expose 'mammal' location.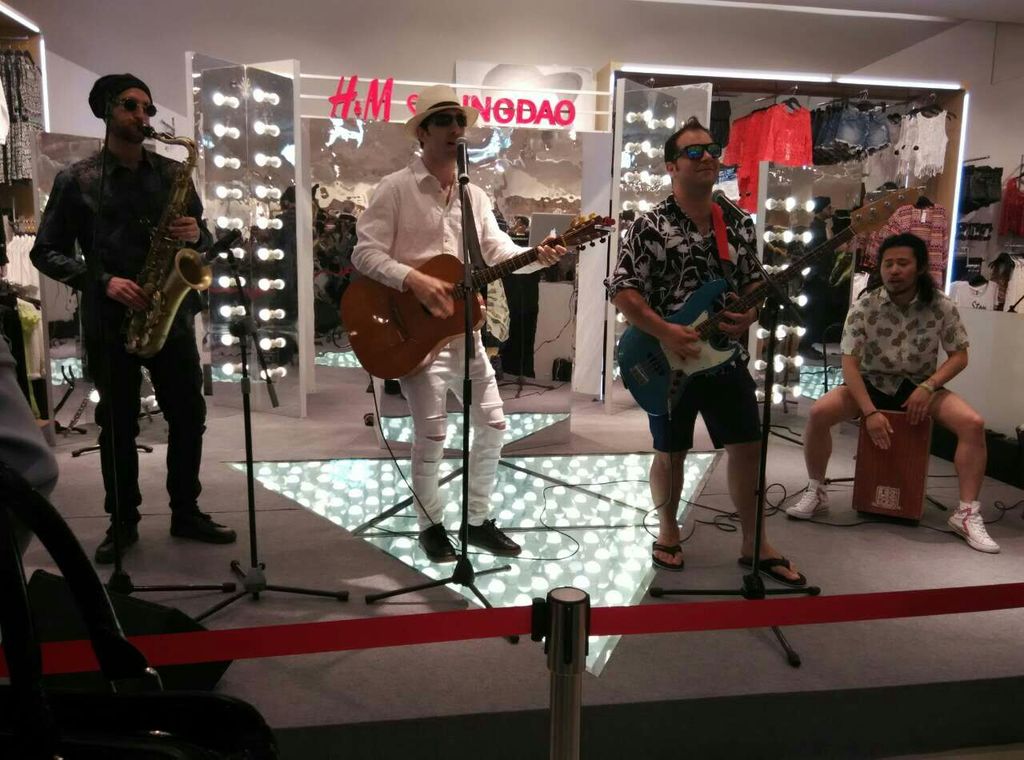
Exposed at pyautogui.locateOnScreen(785, 233, 998, 556).
